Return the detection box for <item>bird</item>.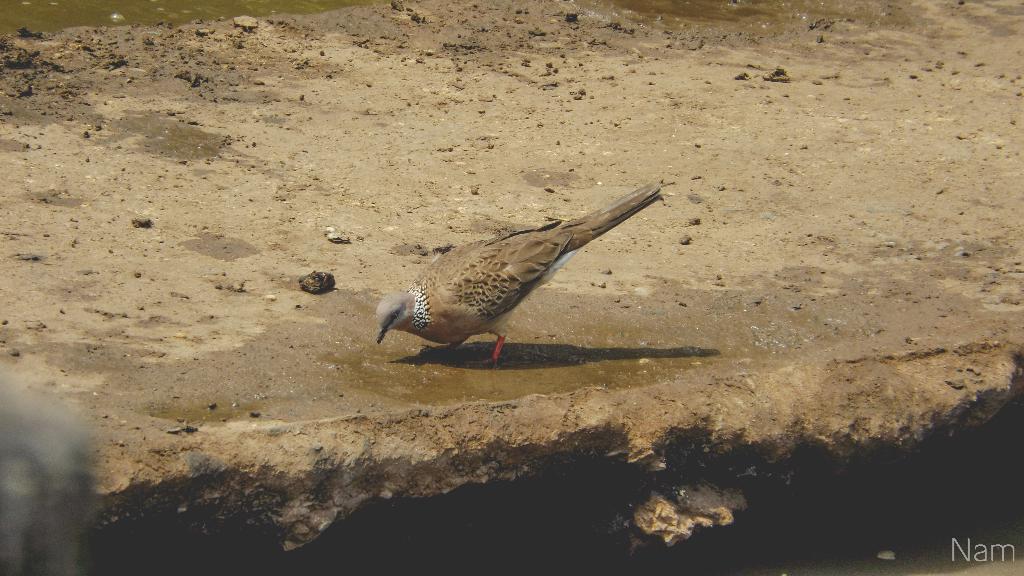
box(369, 183, 675, 367).
